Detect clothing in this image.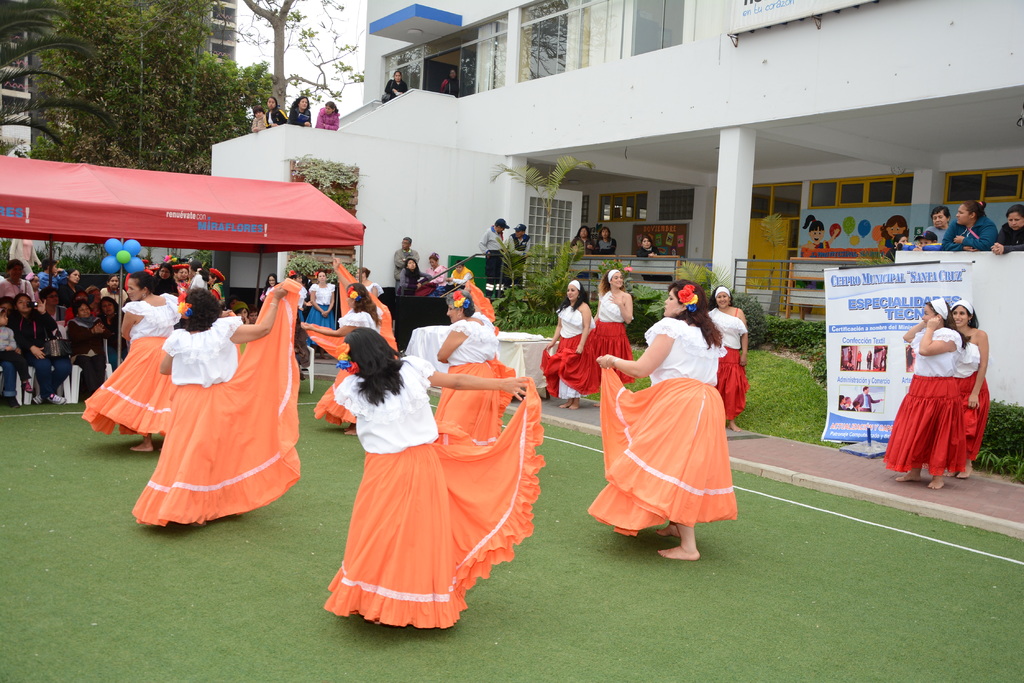
Detection: BBox(506, 231, 528, 294).
